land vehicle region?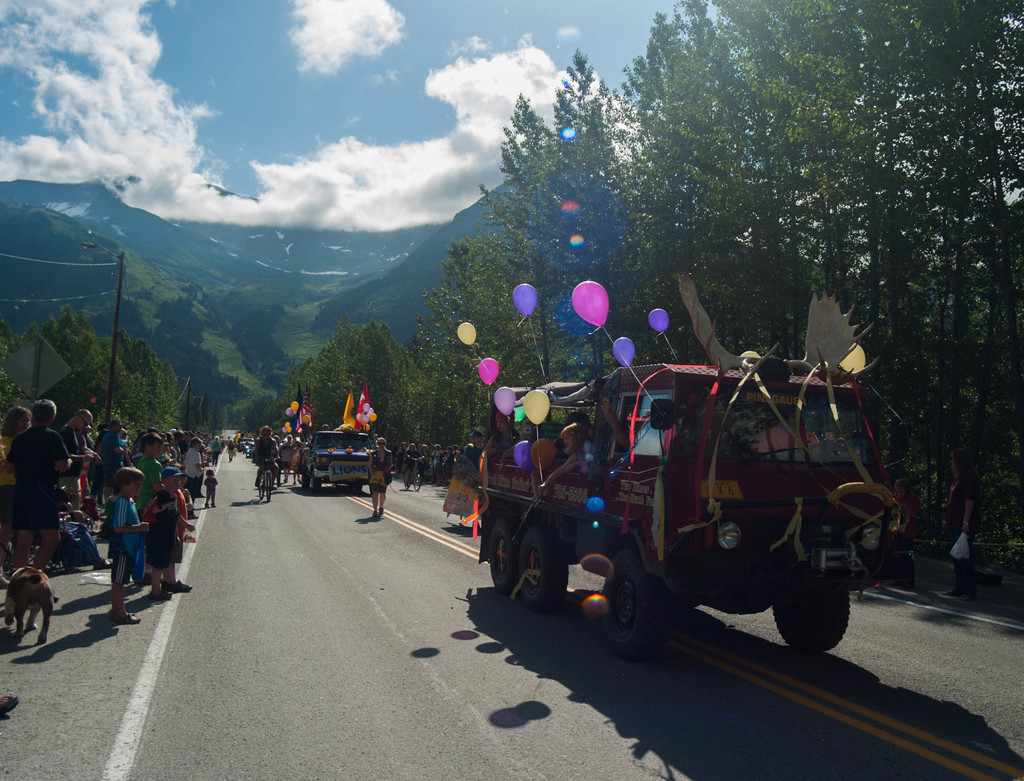
select_region(301, 429, 374, 488)
